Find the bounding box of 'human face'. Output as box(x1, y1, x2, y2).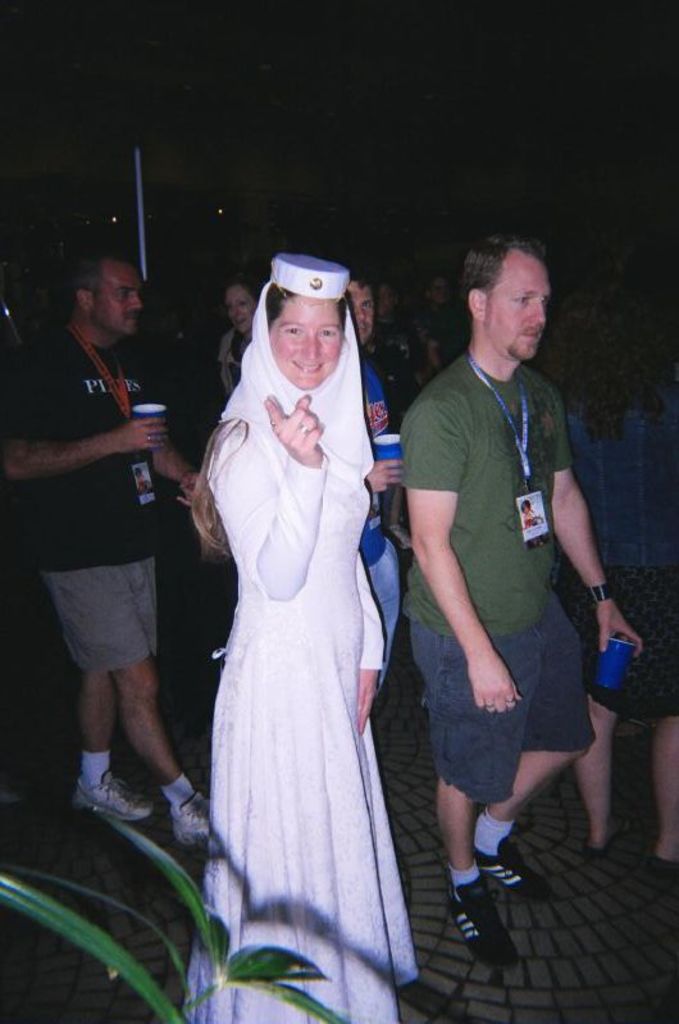
box(346, 276, 377, 343).
